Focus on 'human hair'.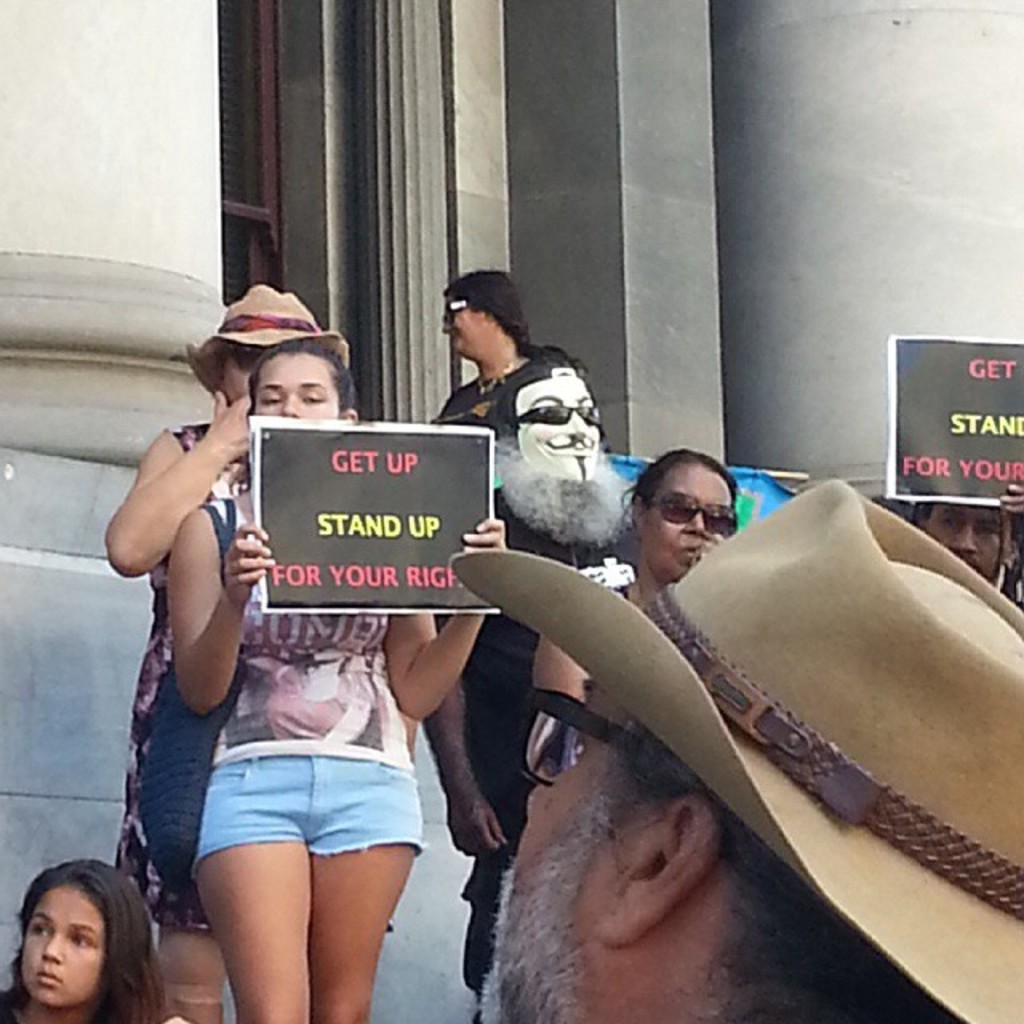
Focused at l=203, t=341, r=278, b=392.
